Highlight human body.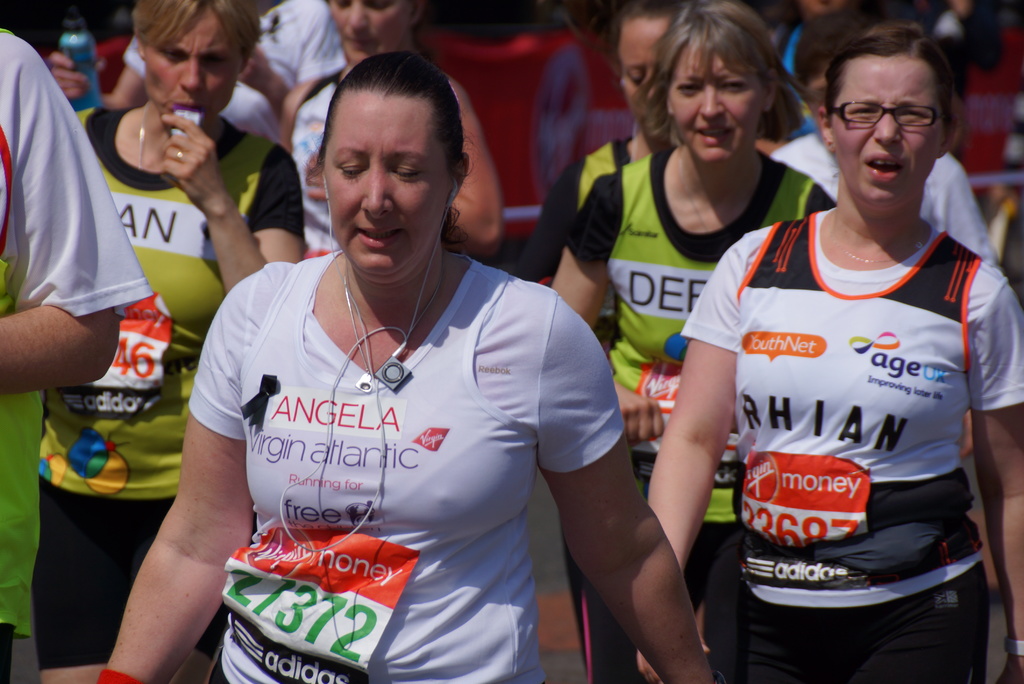
Highlighted region: (x1=689, y1=60, x2=1006, y2=681).
